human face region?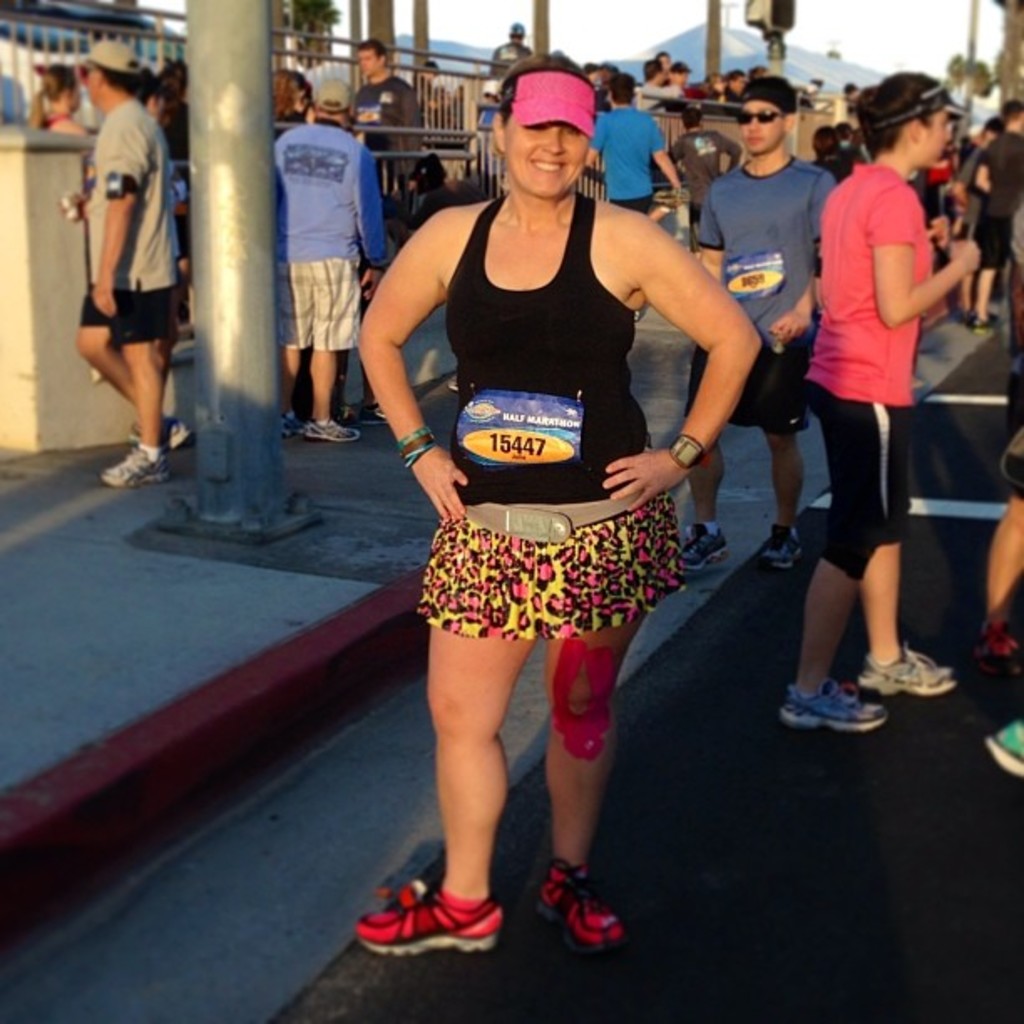
crop(356, 44, 375, 70)
